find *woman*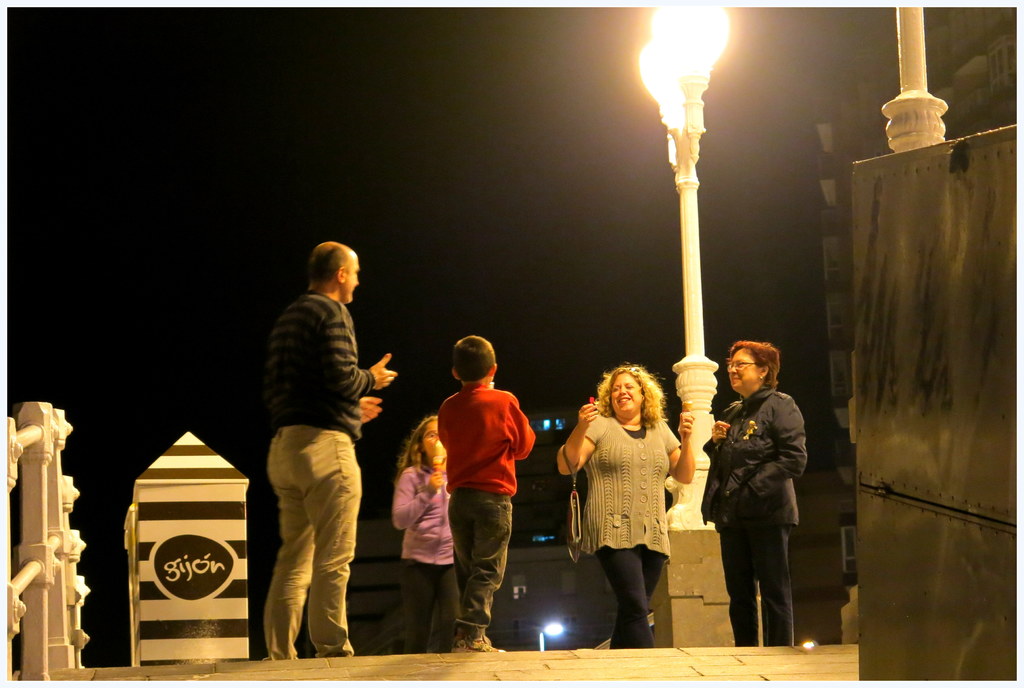
Rect(566, 362, 685, 637)
